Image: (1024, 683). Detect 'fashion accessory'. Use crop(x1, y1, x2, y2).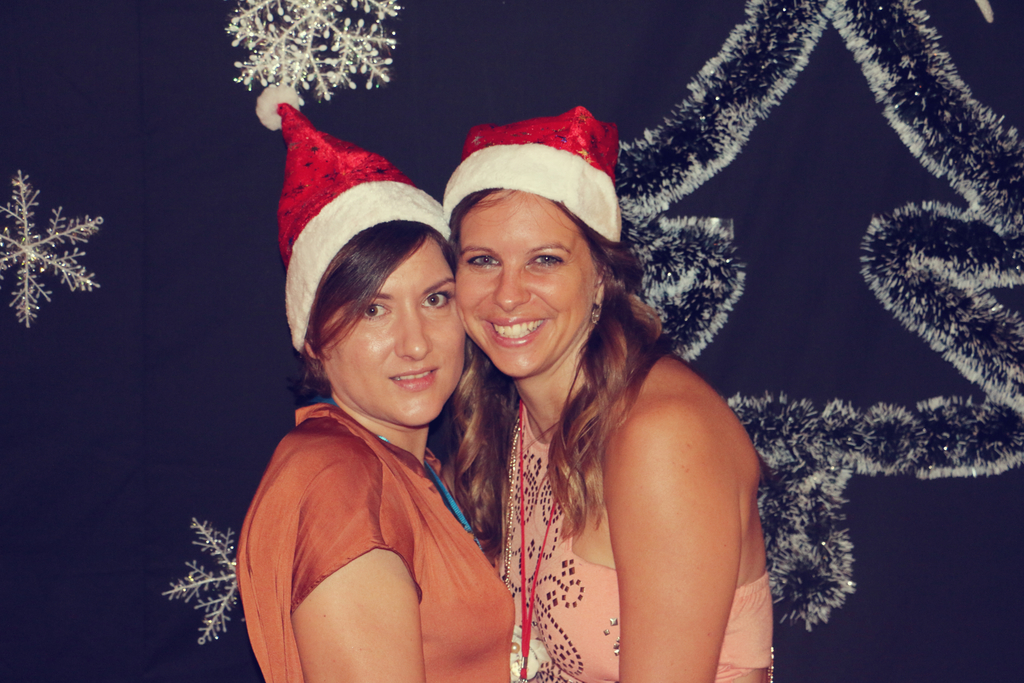
crop(442, 103, 626, 243).
